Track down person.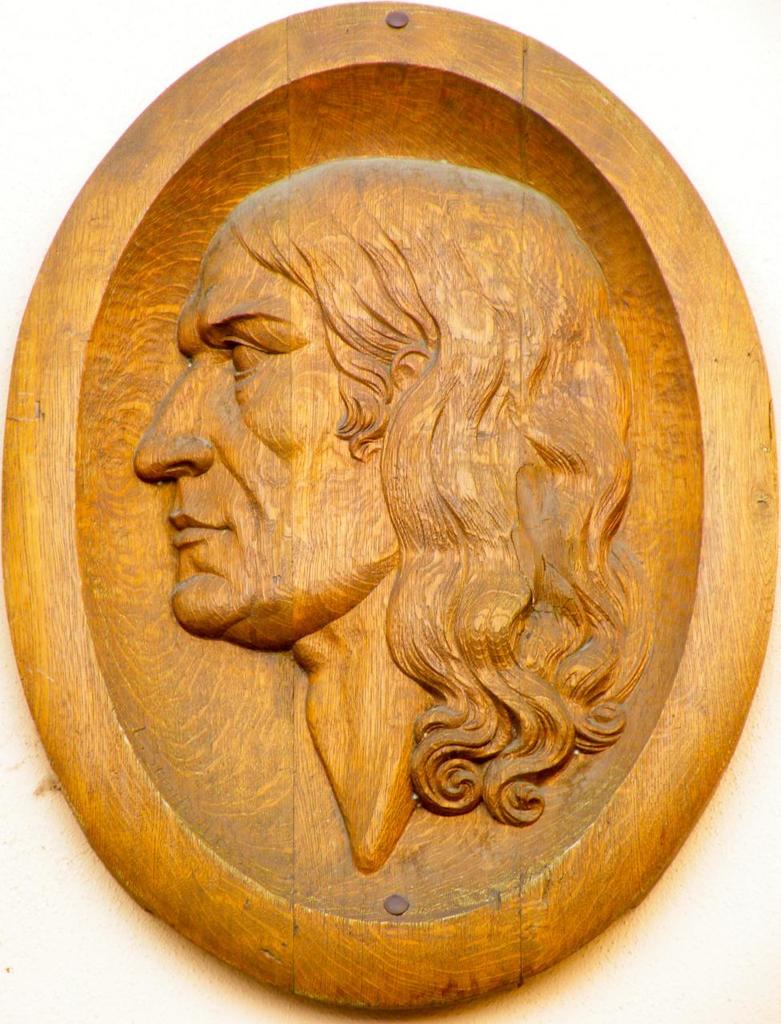
Tracked to l=50, t=11, r=730, b=974.
